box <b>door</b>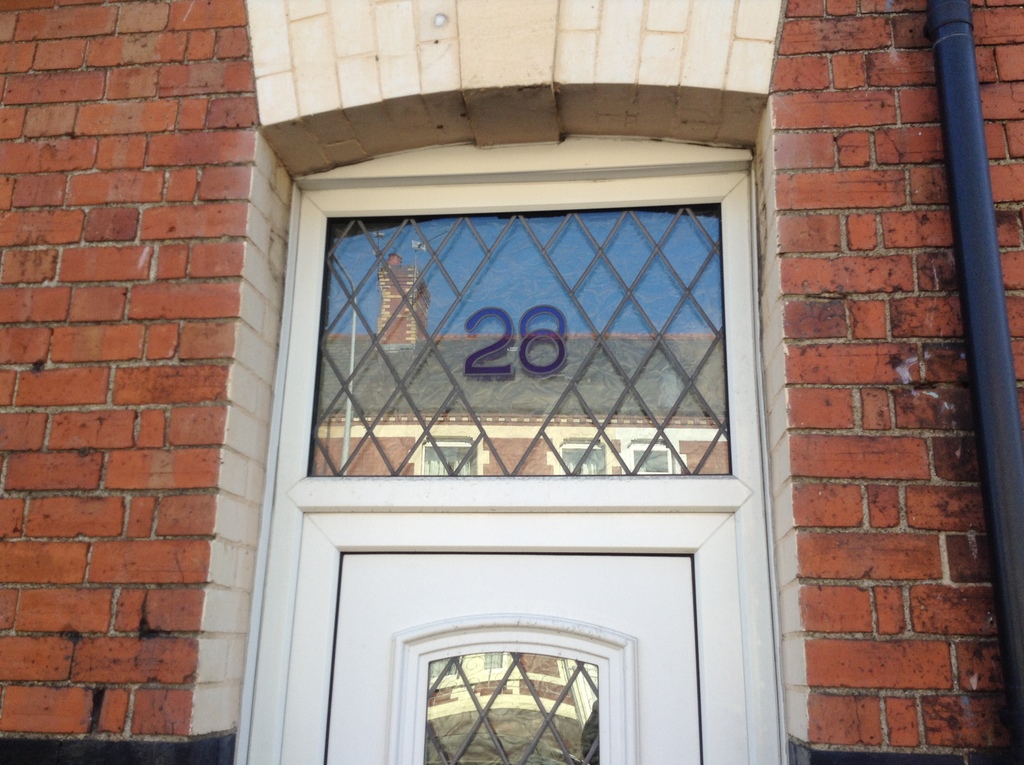
l=284, t=508, r=755, b=764
